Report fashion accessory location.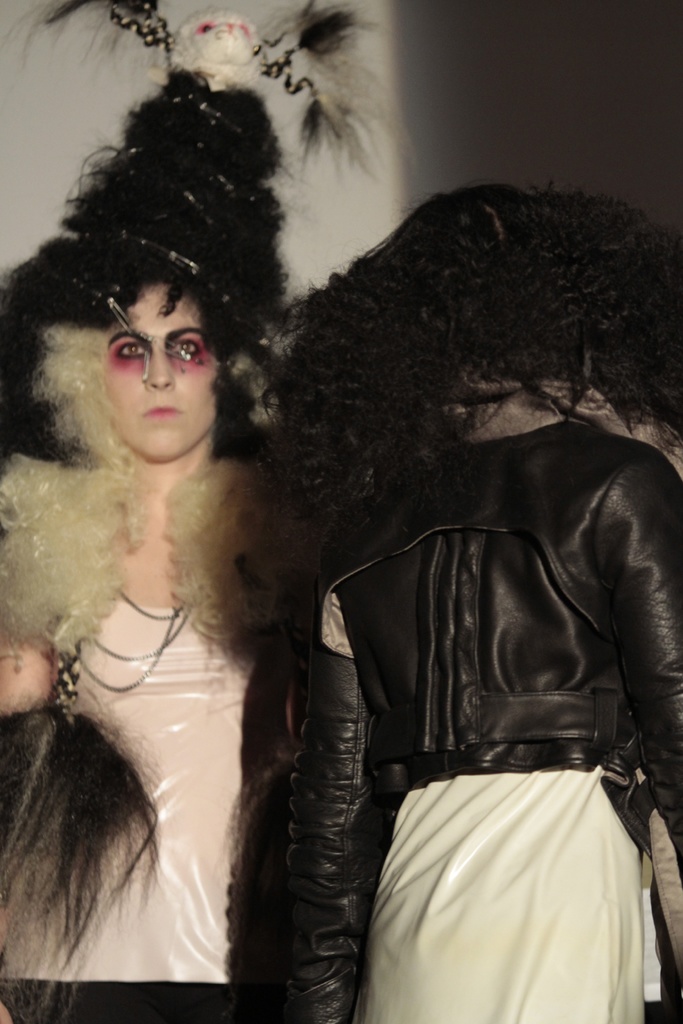
Report: [x1=167, y1=90, x2=260, y2=146].
